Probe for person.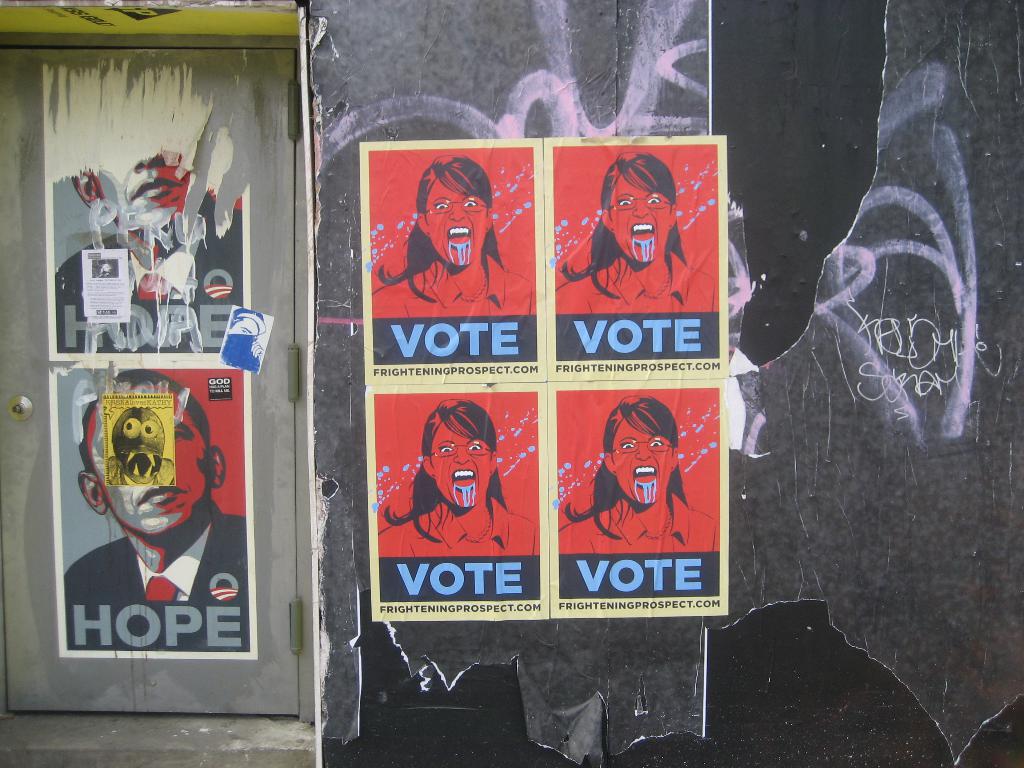
Probe result: 219/305/264/374.
